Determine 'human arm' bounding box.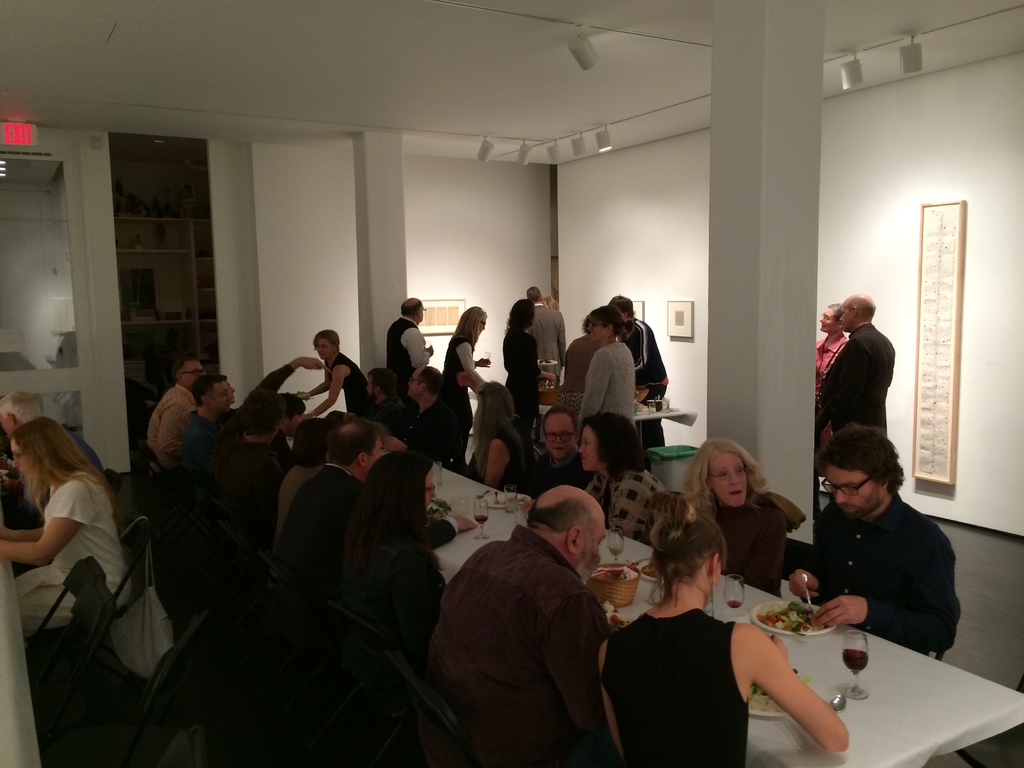
Determined: bbox=(756, 624, 840, 749).
